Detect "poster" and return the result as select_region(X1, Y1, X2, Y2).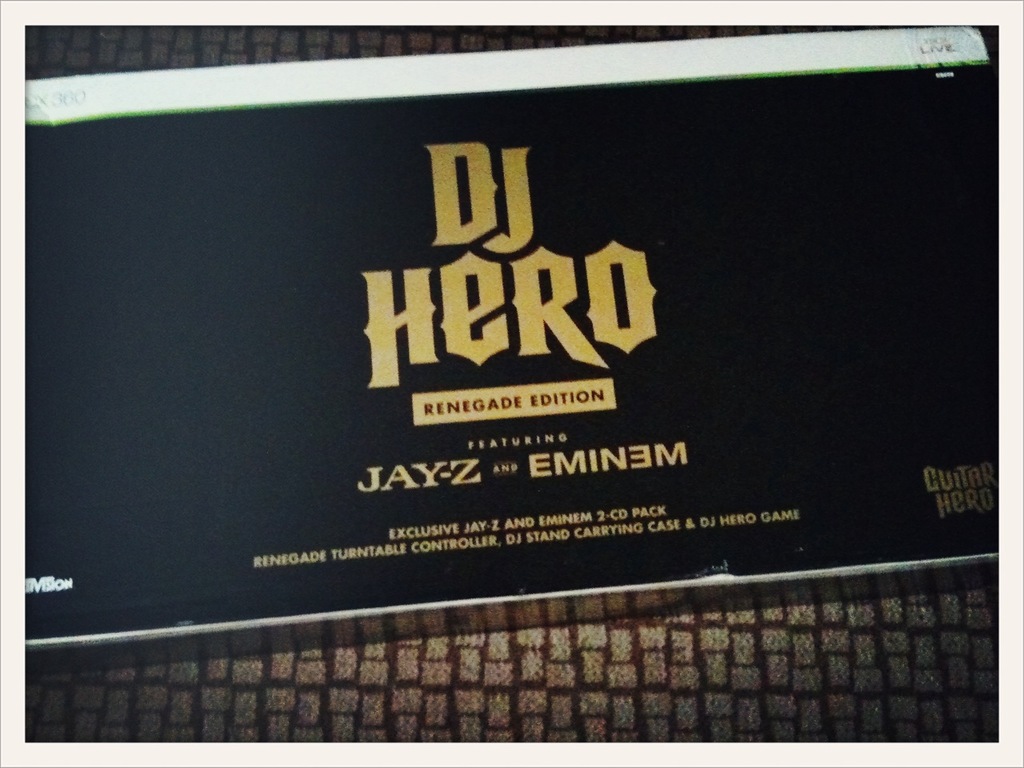
select_region(0, 0, 1023, 767).
